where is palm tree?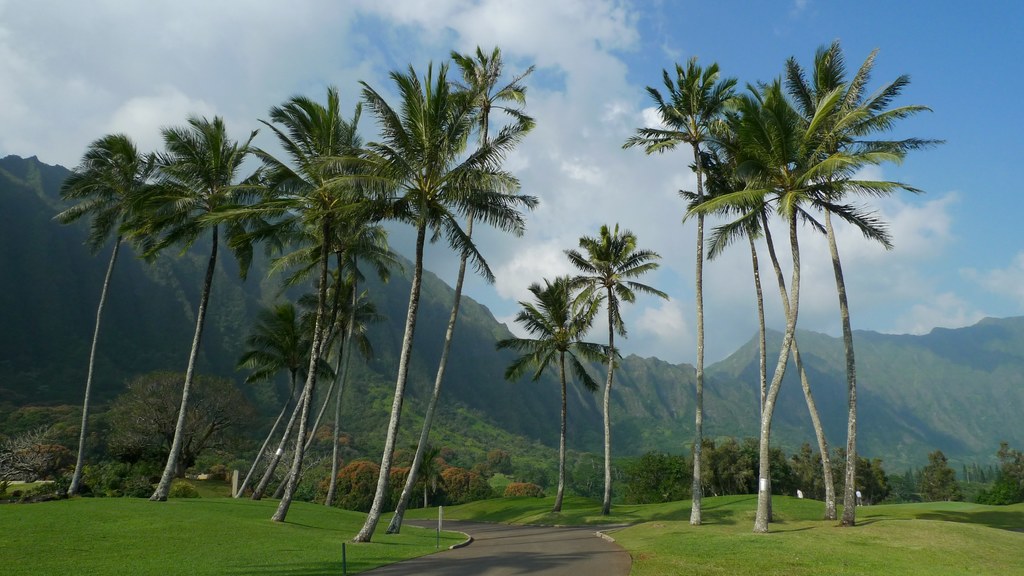
bbox=(789, 29, 928, 513).
